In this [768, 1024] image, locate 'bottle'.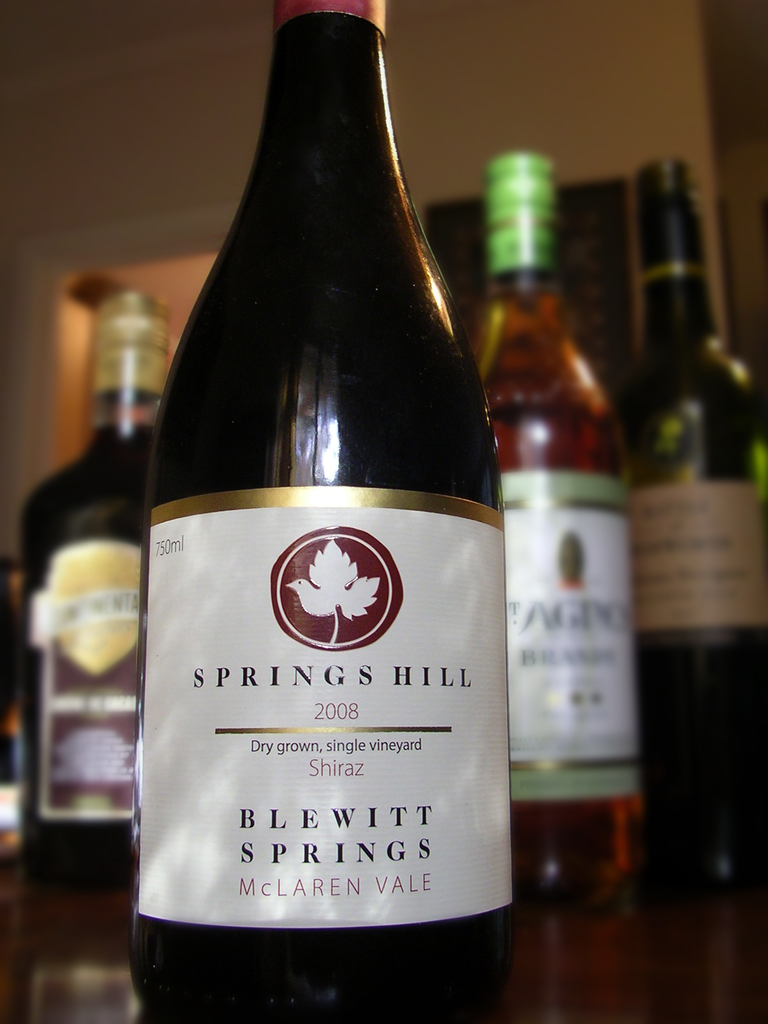
Bounding box: 467:143:657:915.
